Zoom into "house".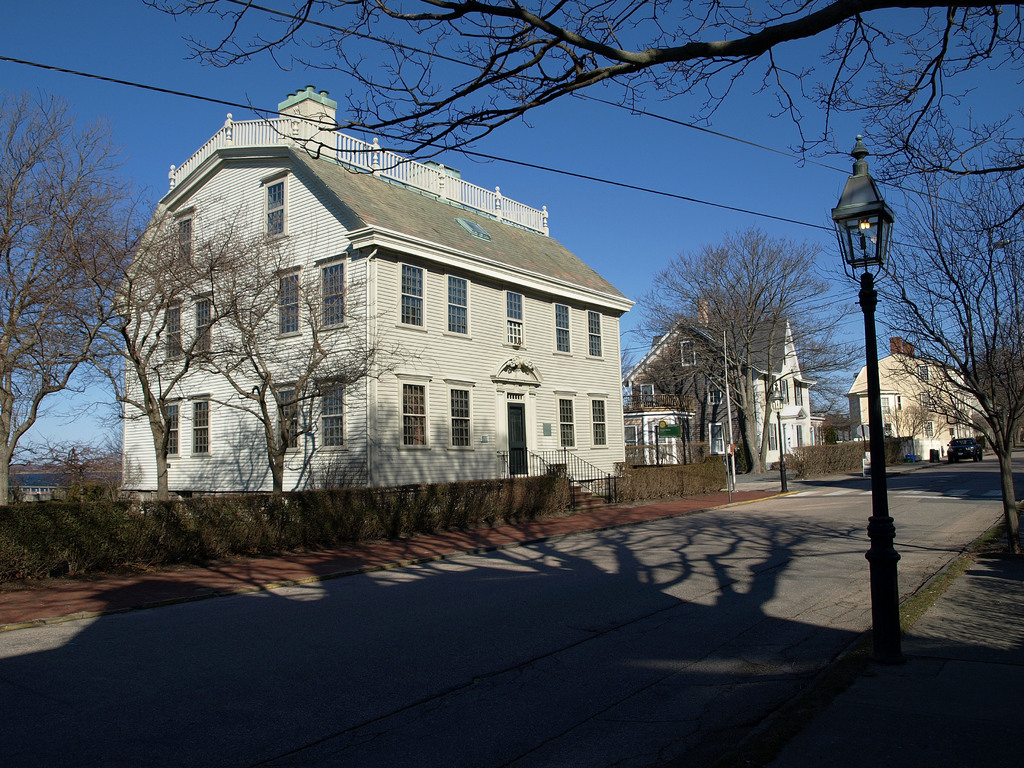
Zoom target: <region>627, 296, 814, 476</region>.
